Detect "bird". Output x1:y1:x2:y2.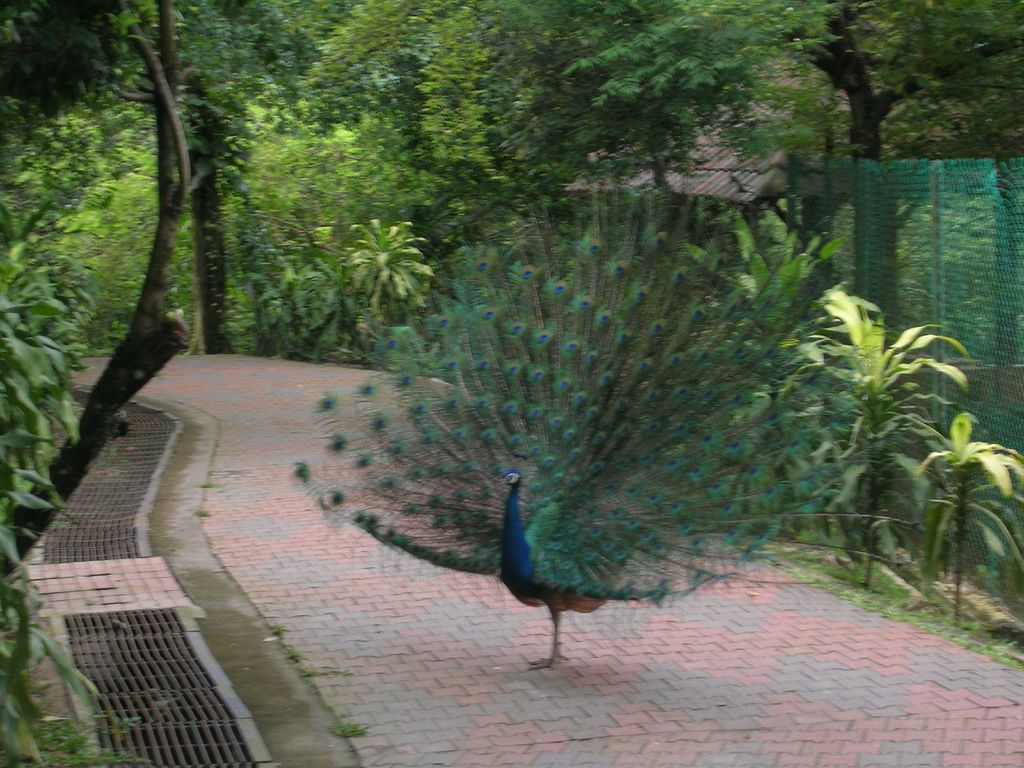
276:145:885:678.
